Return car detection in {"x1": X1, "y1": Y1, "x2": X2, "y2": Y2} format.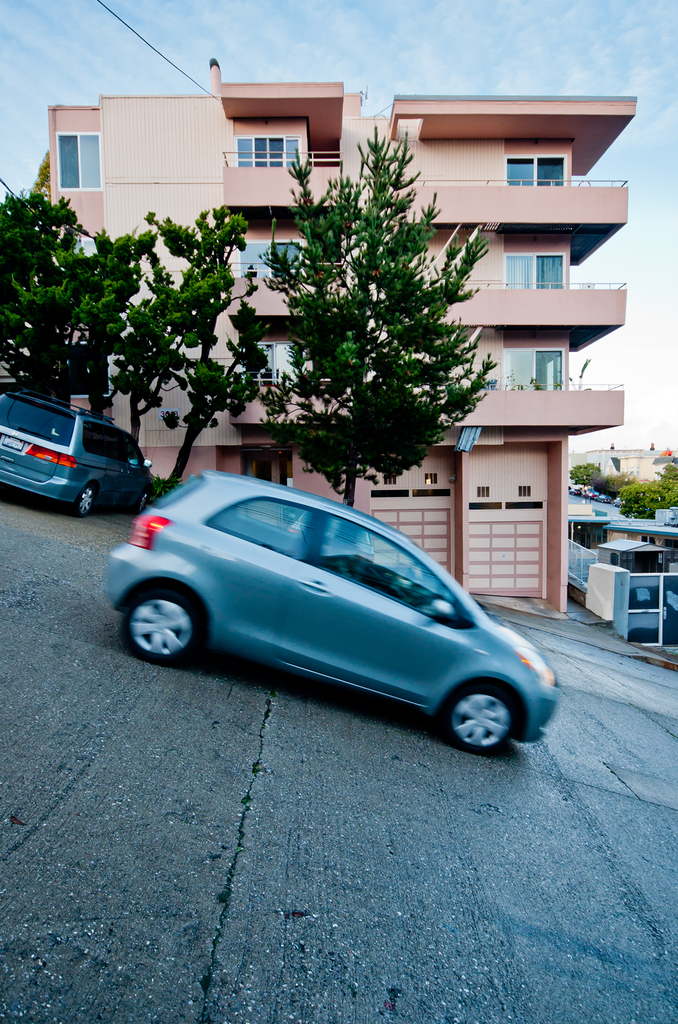
{"x1": 0, "y1": 383, "x2": 158, "y2": 510}.
